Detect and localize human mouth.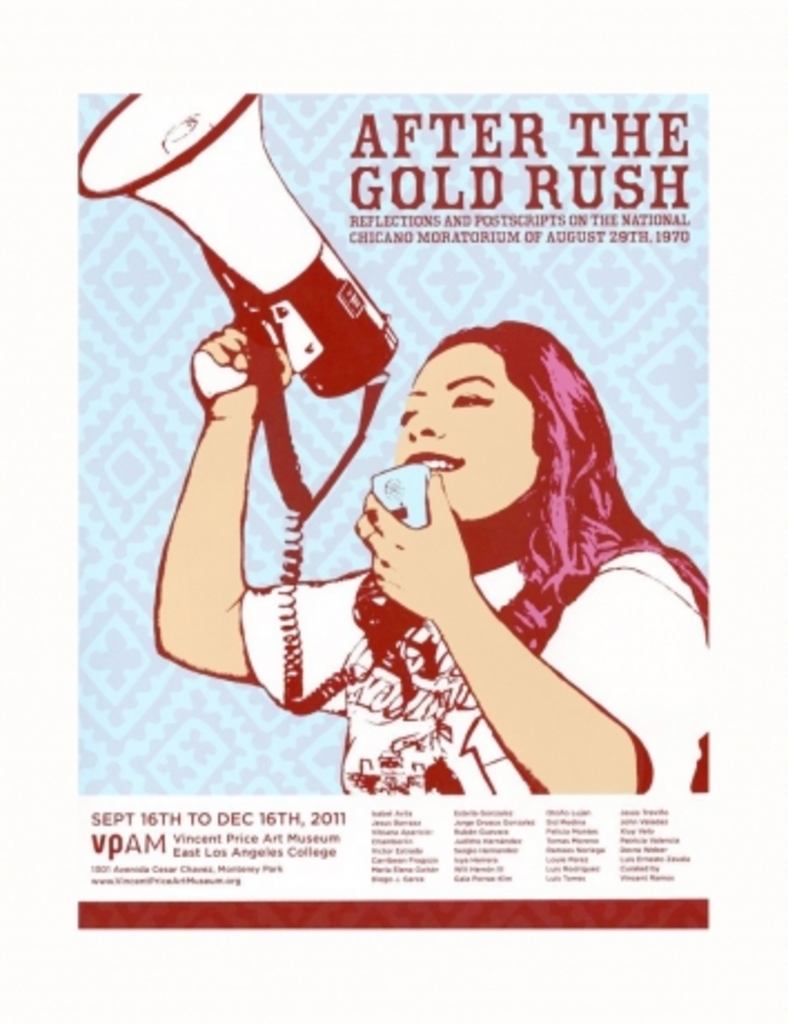
Localized at 401/443/467/483.
